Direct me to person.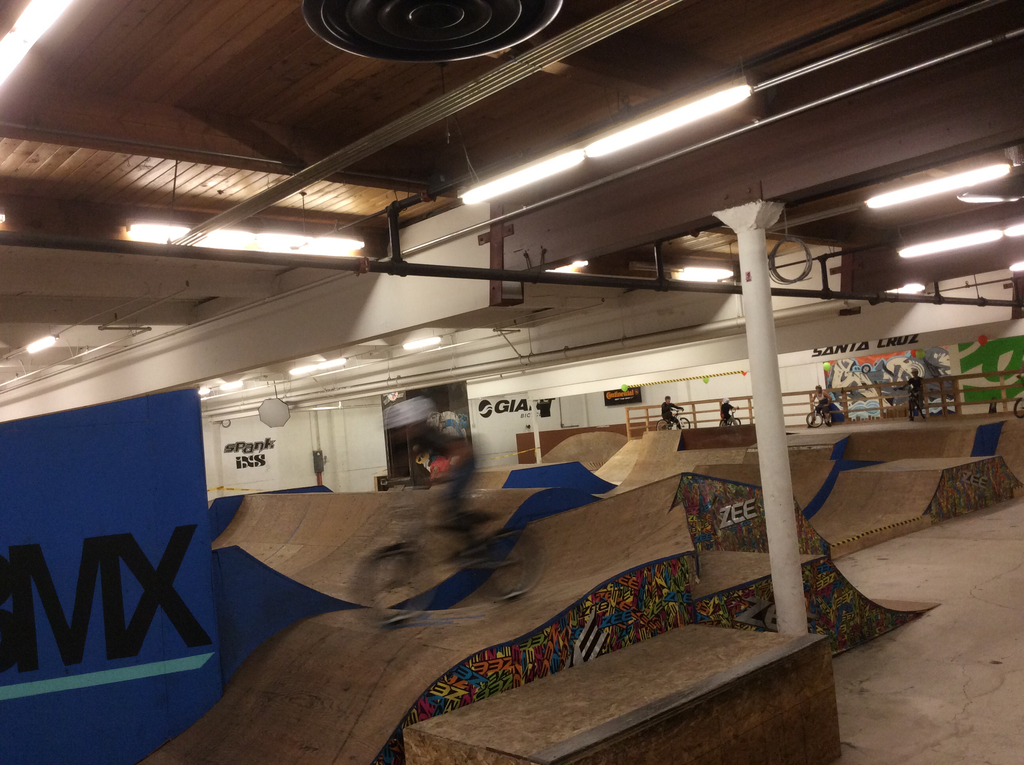
Direction: BBox(717, 398, 742, 425).
